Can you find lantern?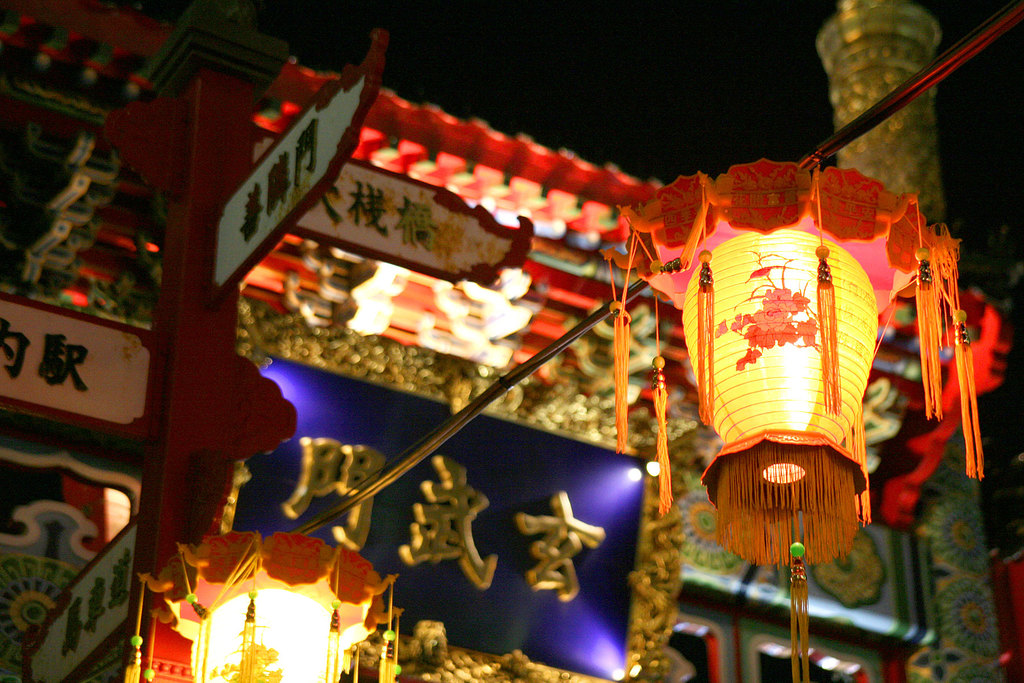
Yes, bounding box: l=132, t=531, r=396, b=682.
